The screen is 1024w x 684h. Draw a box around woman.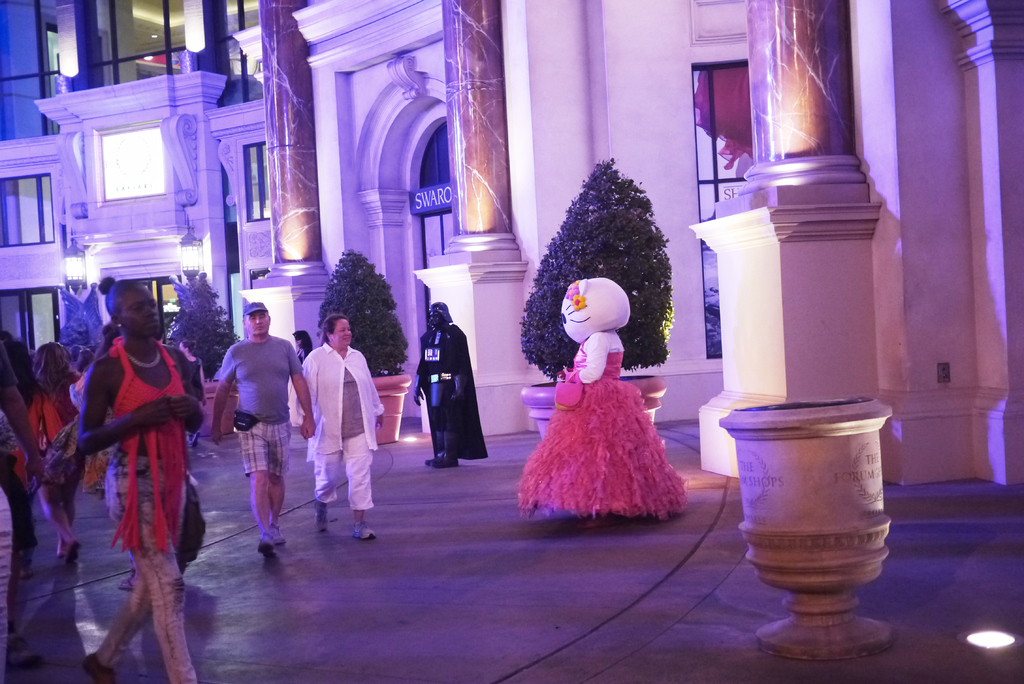
<bbox>45, 279, 199, 669</bbox>.
